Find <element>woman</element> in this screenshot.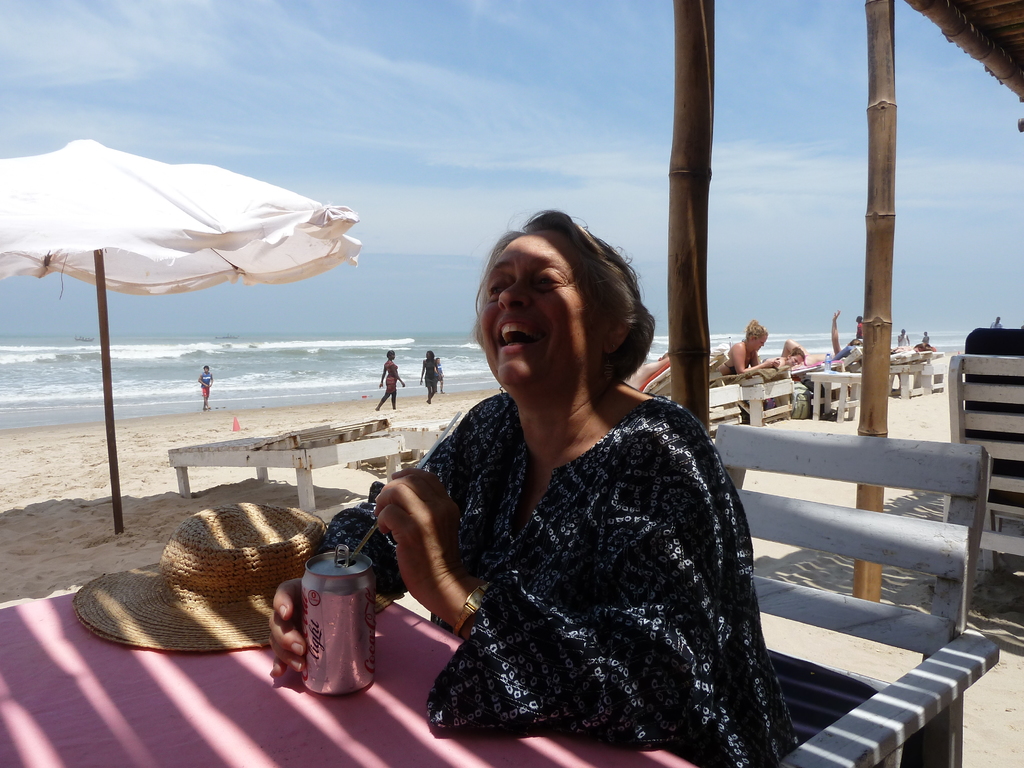
The bounding box for <element>woman</element> is [x1=419, y1=349, x2=440, y2=404].
